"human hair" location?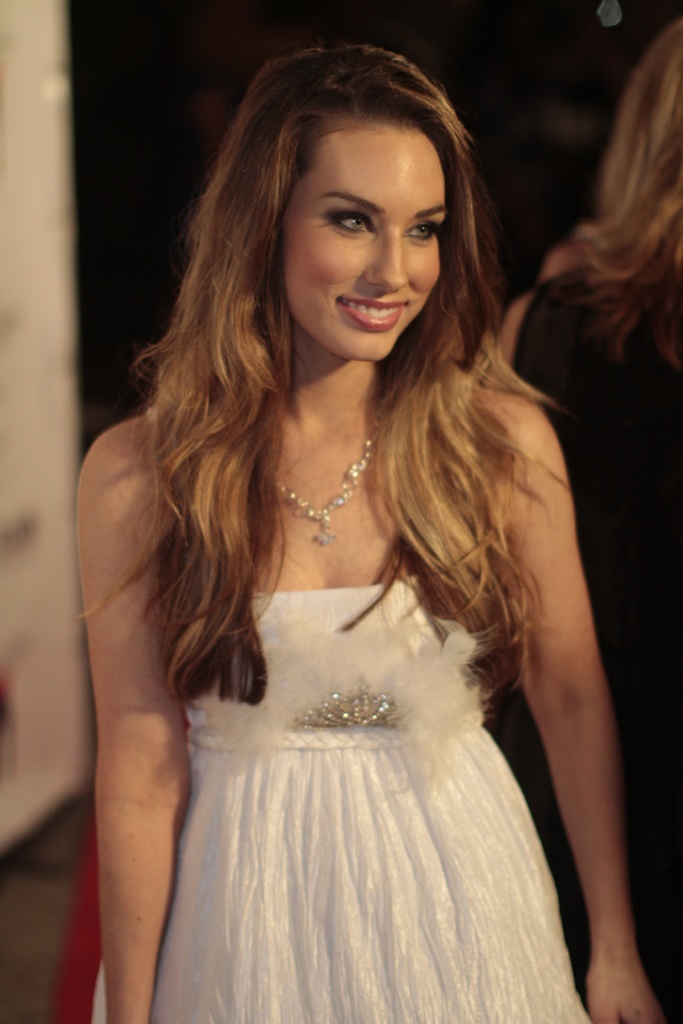
110, 19, 571, 817
